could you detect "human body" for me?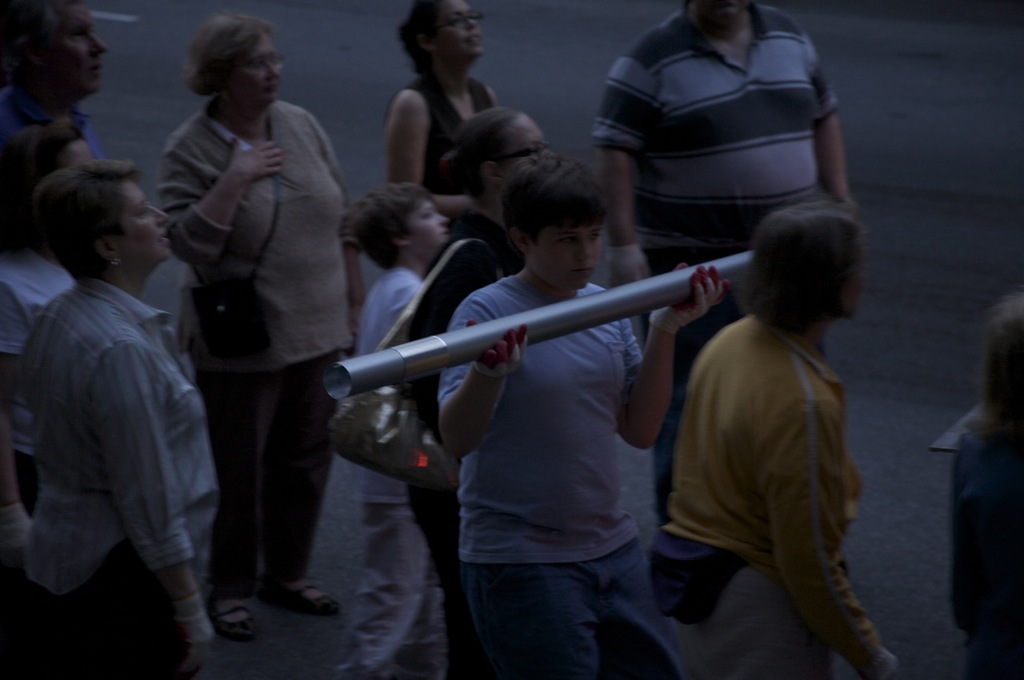
Detection result: Rect(342, 166, 462, 679).
